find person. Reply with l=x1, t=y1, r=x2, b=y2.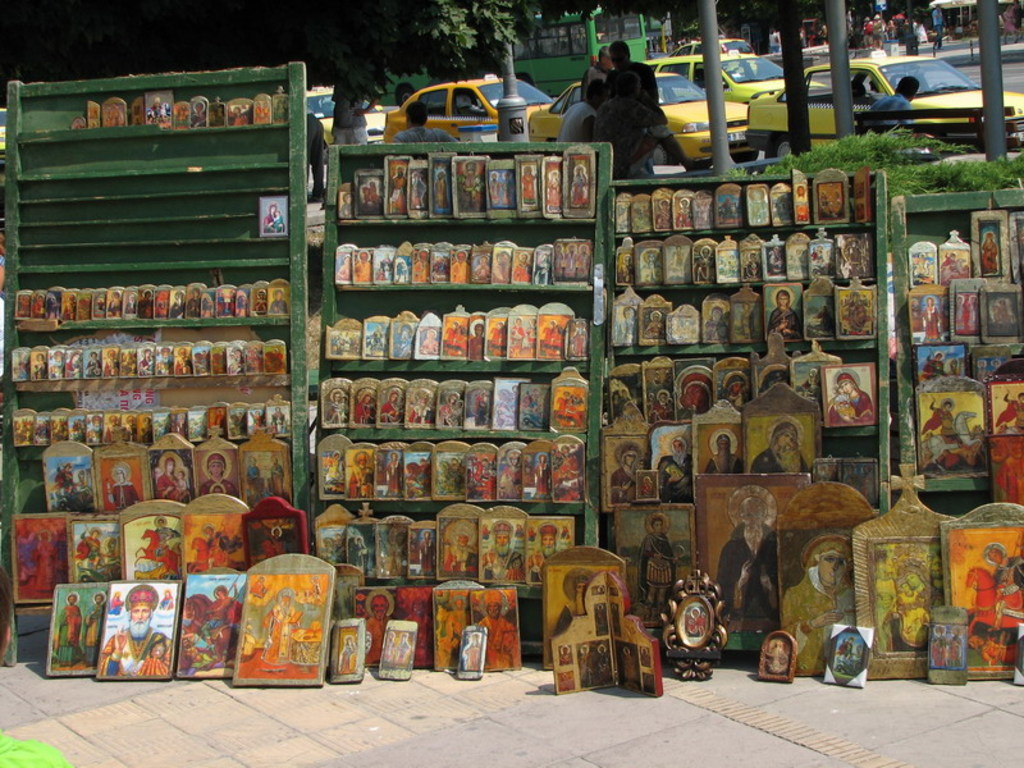
l=700, t=430, r=746, b=475.
